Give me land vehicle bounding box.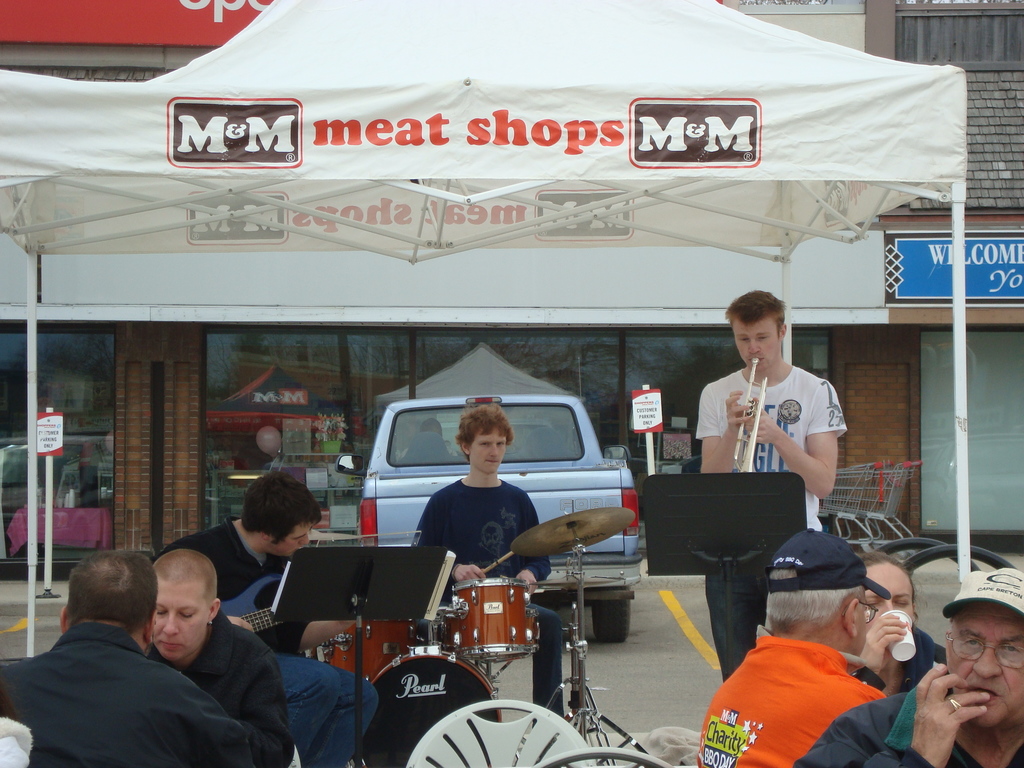
(358,390,649,641).
